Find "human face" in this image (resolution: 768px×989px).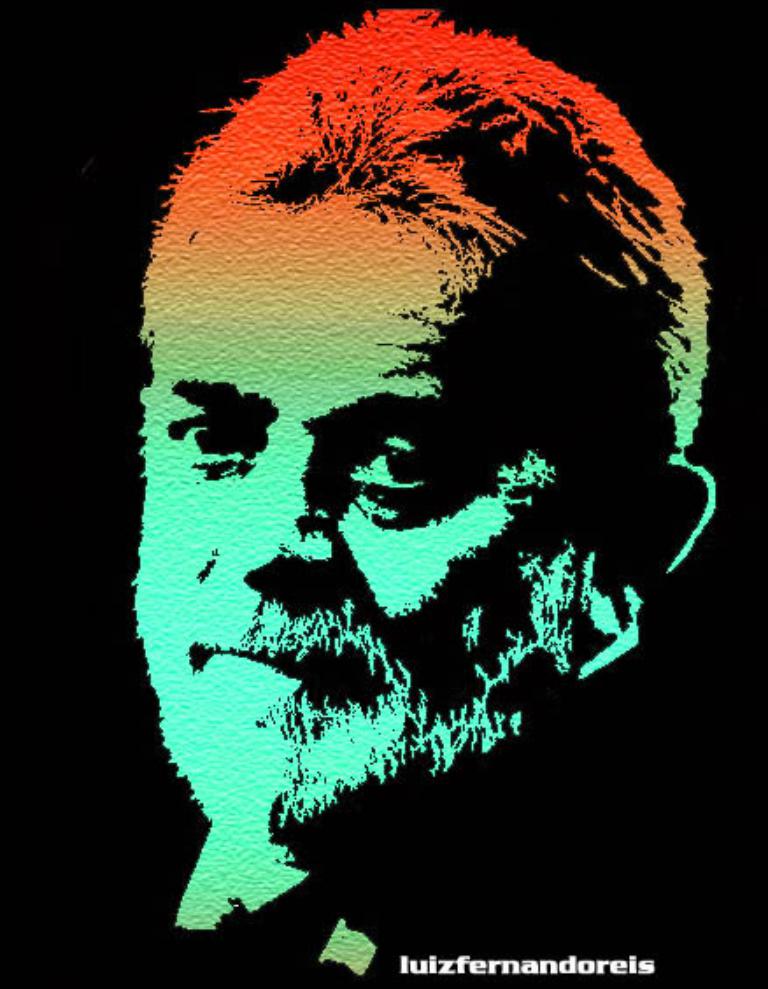
{"x1": 133, "y1": 214, "x2": 601, "y2": 850}.
